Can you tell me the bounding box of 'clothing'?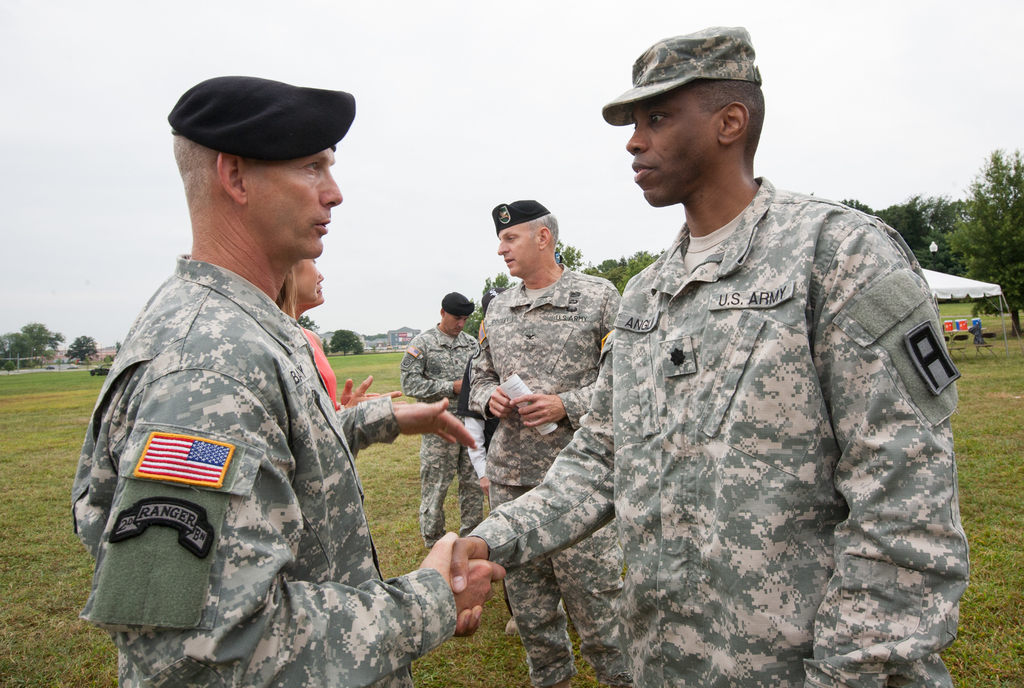
left=390, top=326, right=490, bottom=546.
